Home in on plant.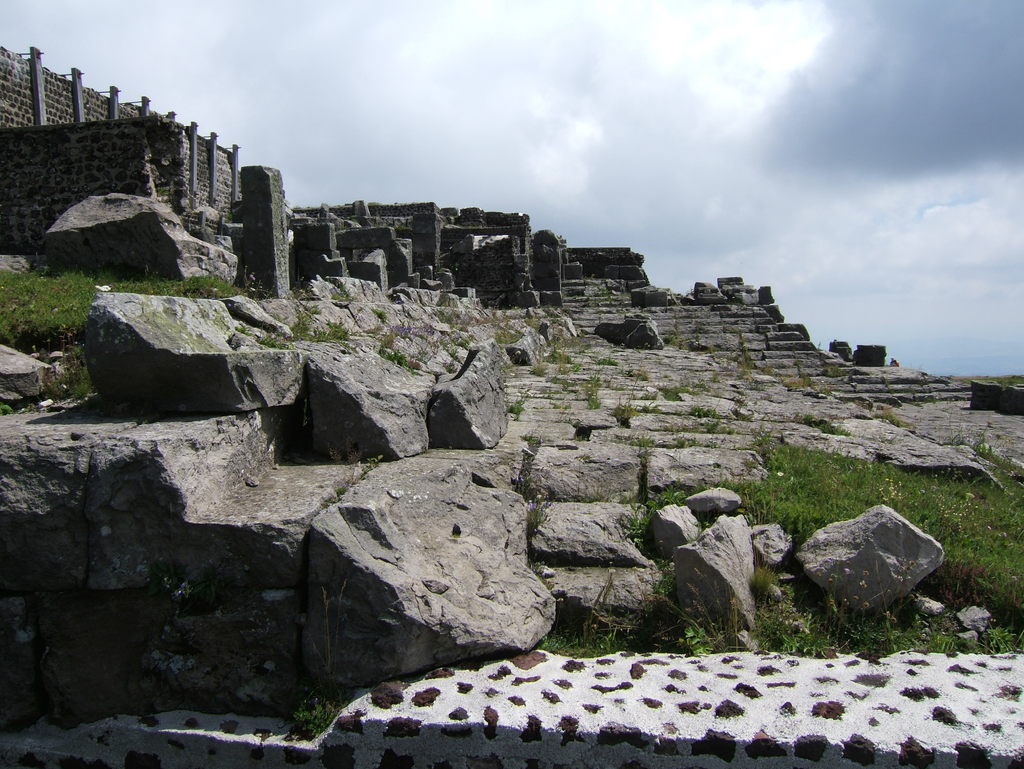
Homed in at region(683, 403, 721, 430).
